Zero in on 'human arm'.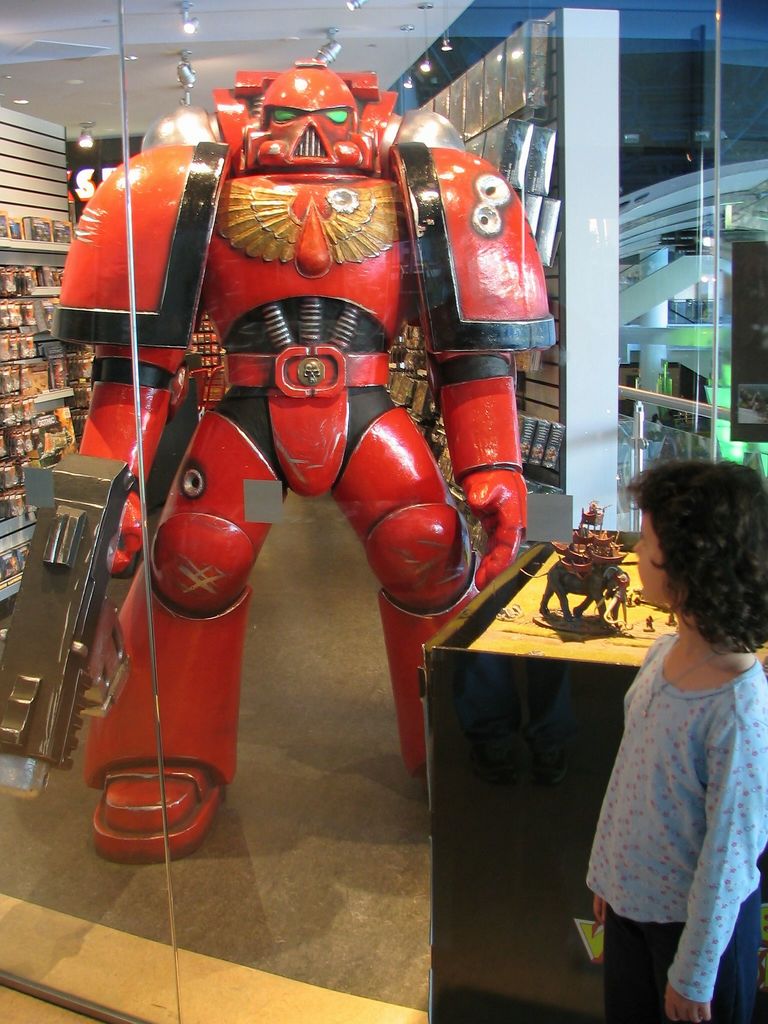
Zeroed in: bbox(79, 342, 184, 569).
